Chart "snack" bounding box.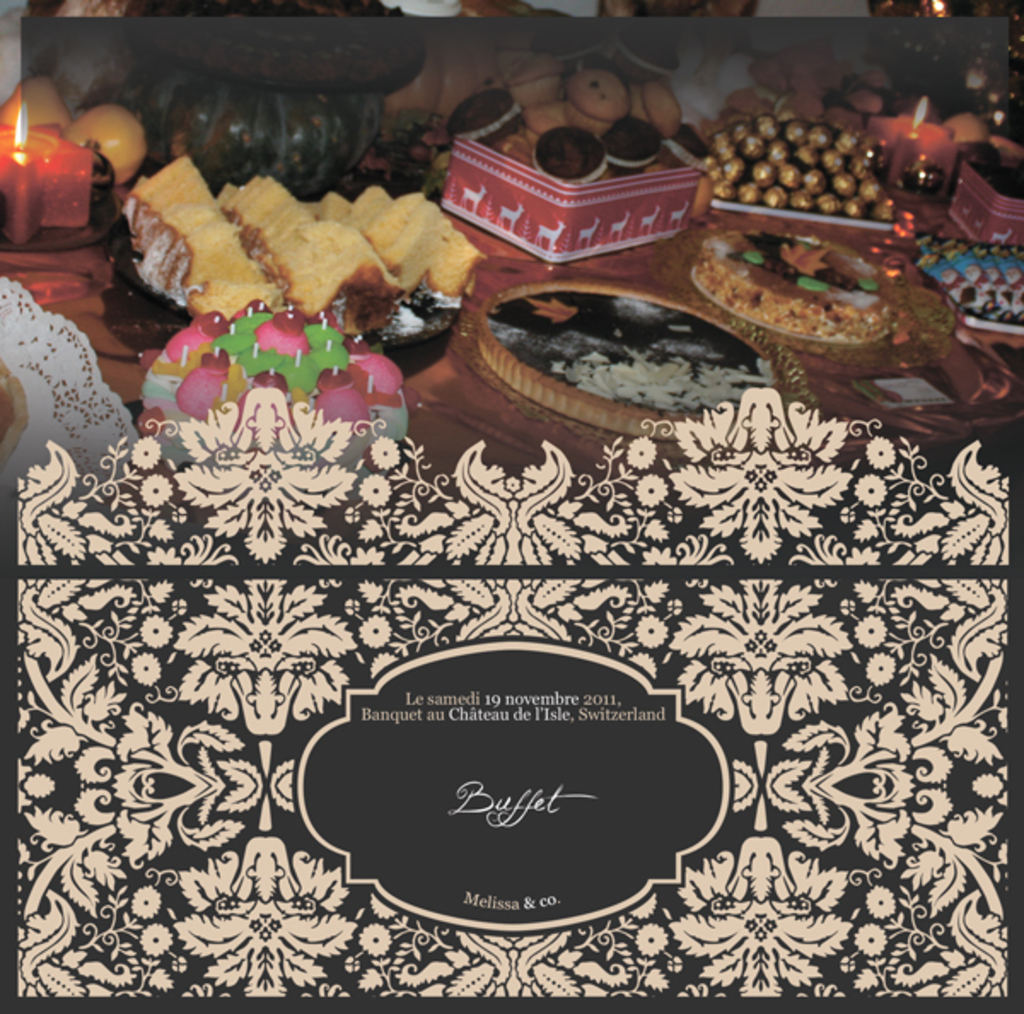
Charted: crop(684, 258, 918, 360).
